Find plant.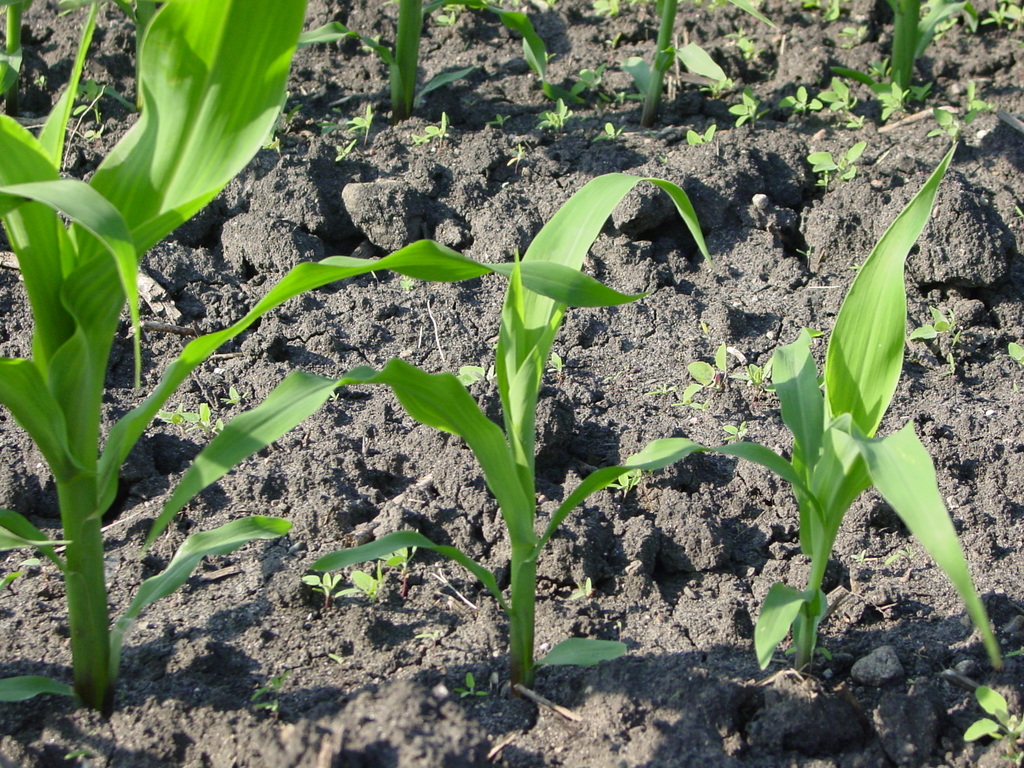
x1=718 y1=114 x2=1006 y2=644.
